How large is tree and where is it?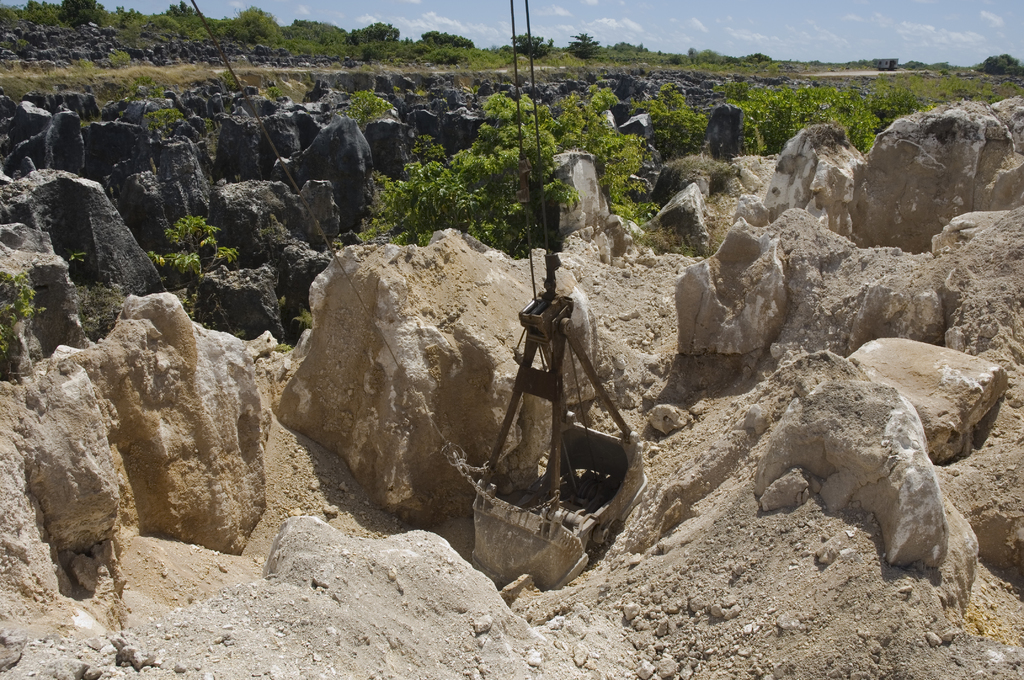
Bounding box: {"left": 147, "top": 108, "right": 182, "bottom": 131}.
